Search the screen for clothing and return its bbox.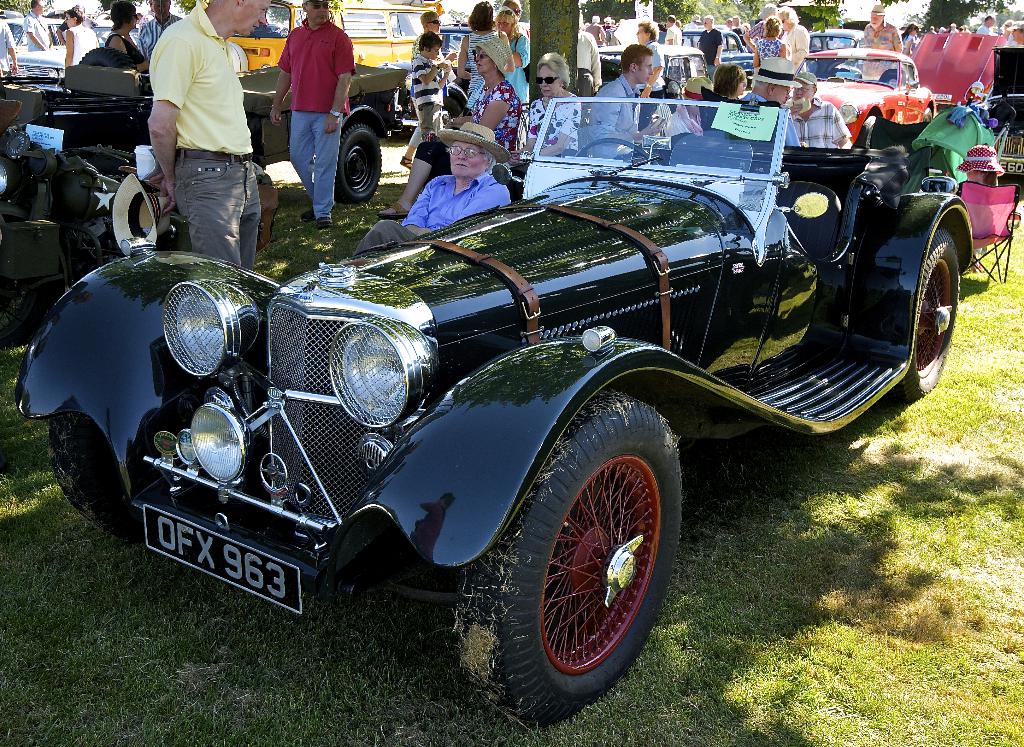
Found: <region>664, 104, 710, 140</region>.
